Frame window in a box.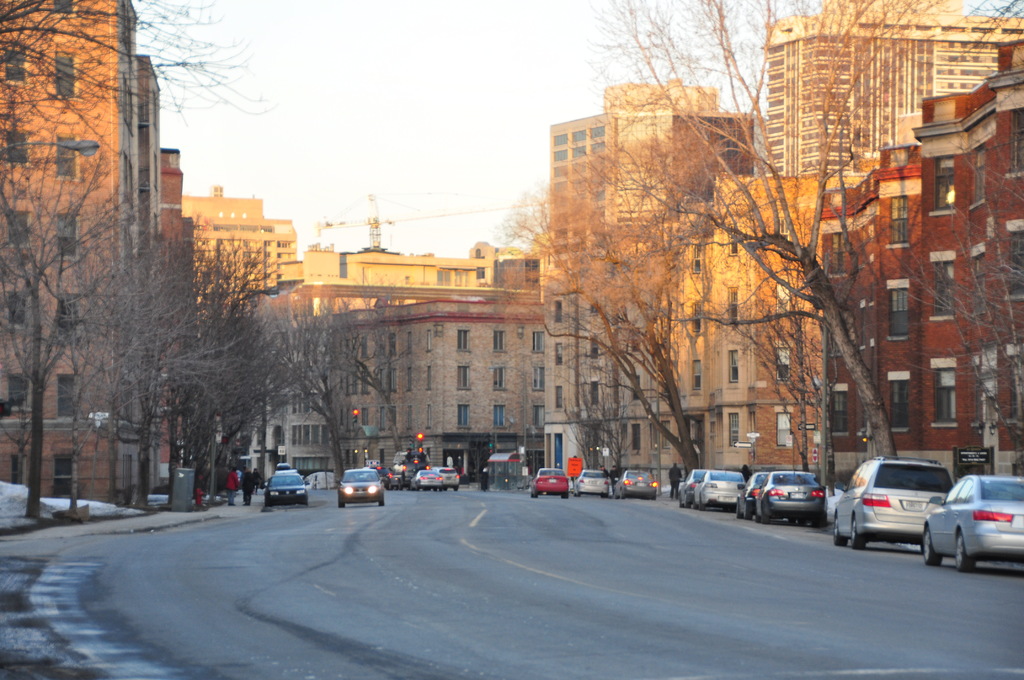
bbox(289, 395, 330, 416).
